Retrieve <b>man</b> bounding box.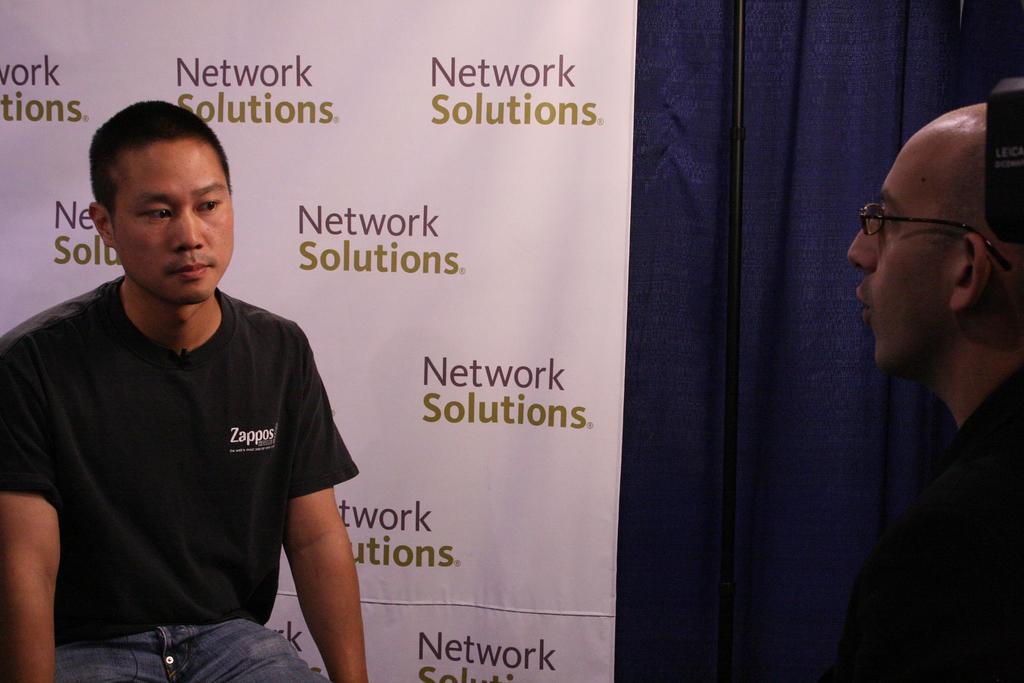
Bounding box: x1=848, y1=103, x2=1023, y2=682.
